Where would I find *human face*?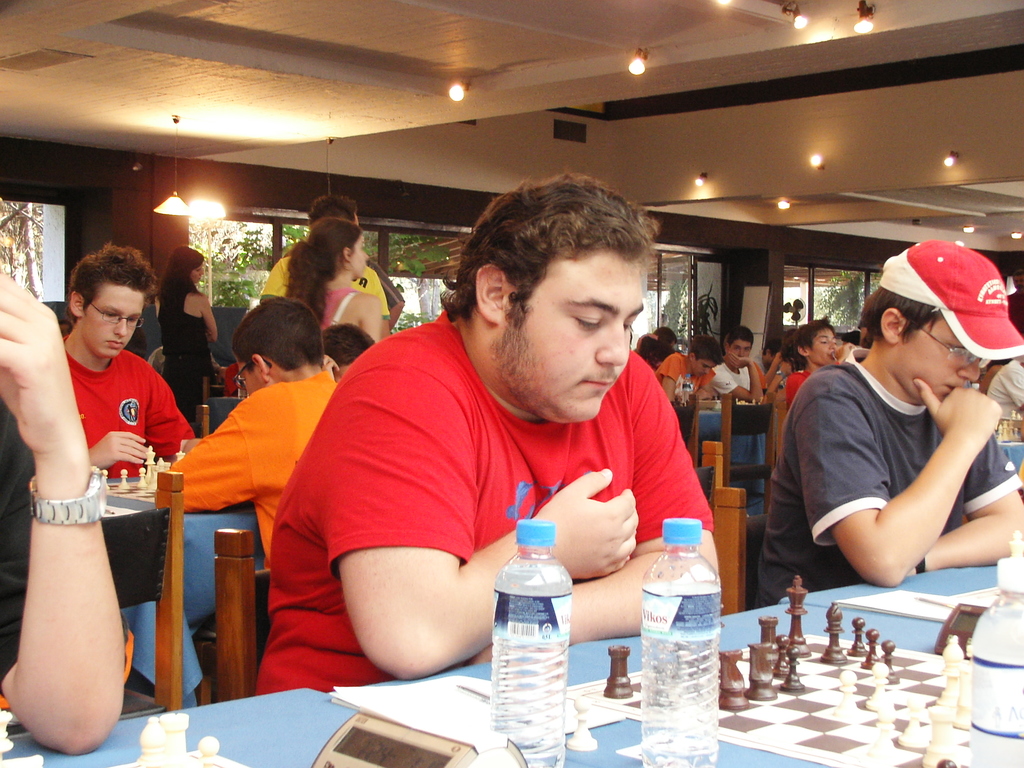
At bbox=[732, 342, 756, 359].
